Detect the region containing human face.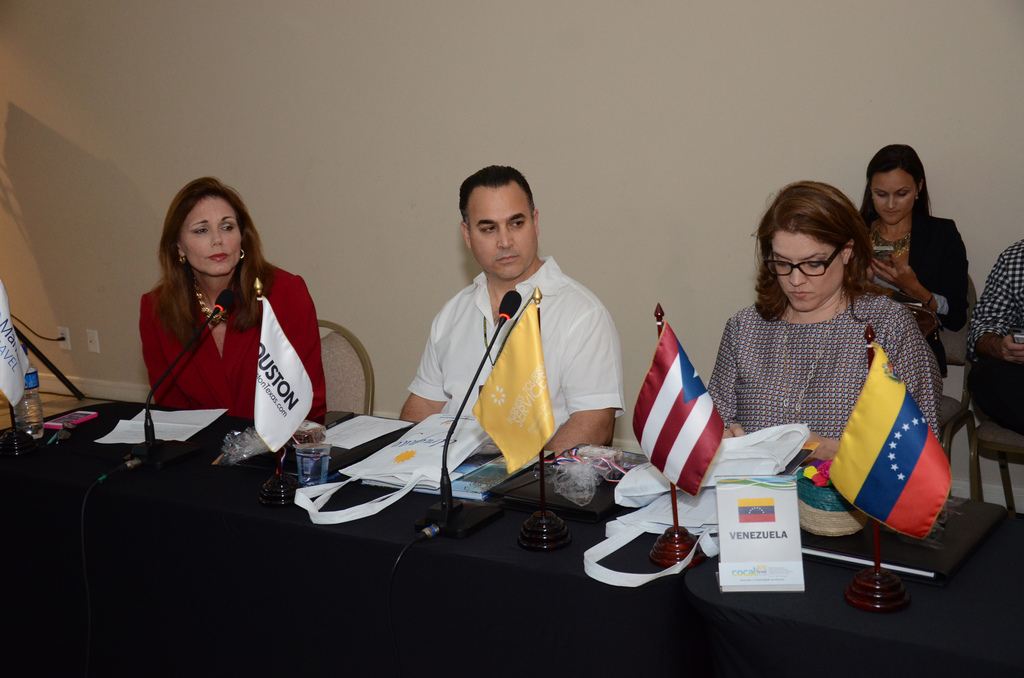
box(177, 191, 244, 276).
